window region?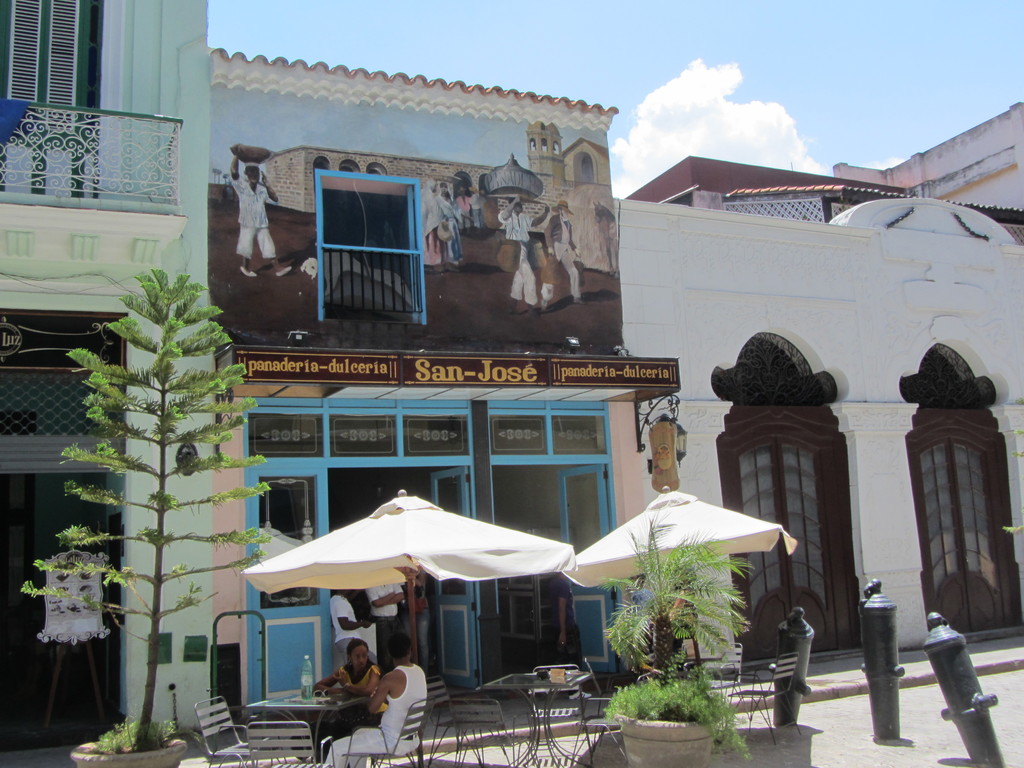
Rect(550, 421, 611, 460)
